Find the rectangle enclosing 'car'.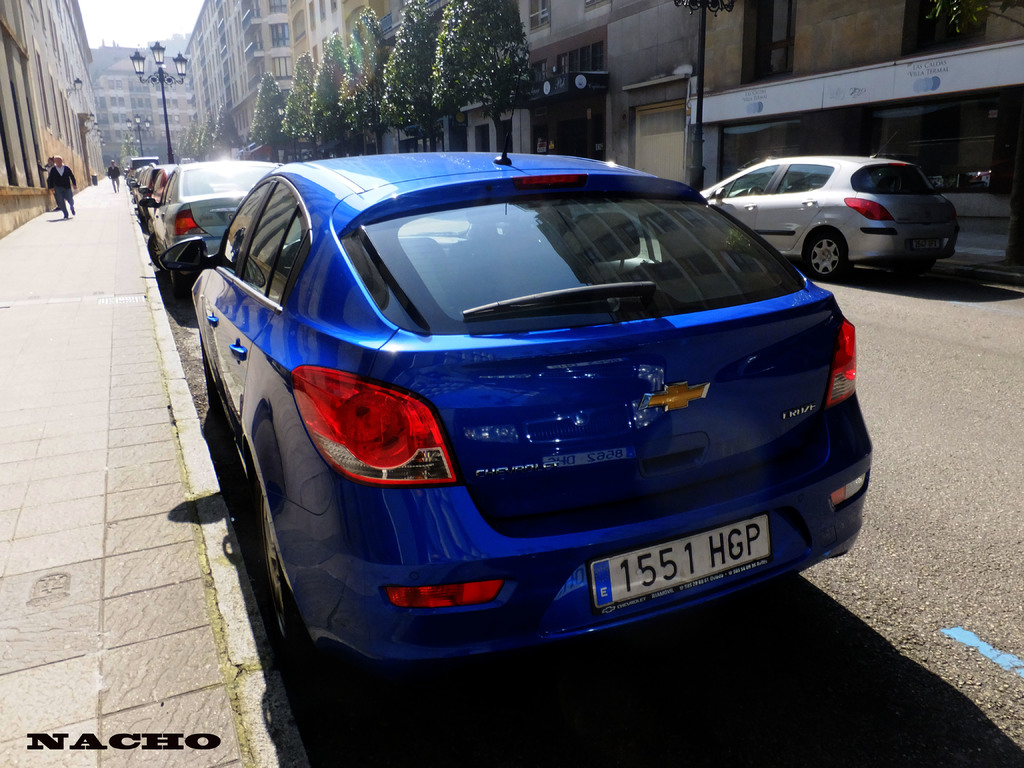
{"left": 697, "top": 130, "right": 959, "bottom": 283}.
